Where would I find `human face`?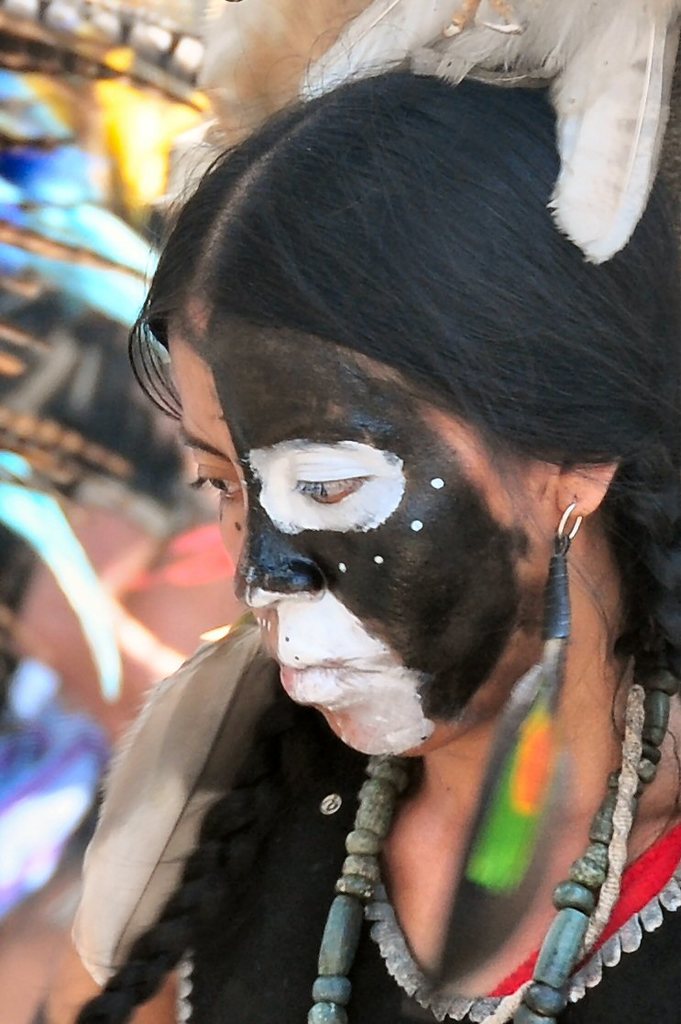
At rect(178, 300, 544, 749).
